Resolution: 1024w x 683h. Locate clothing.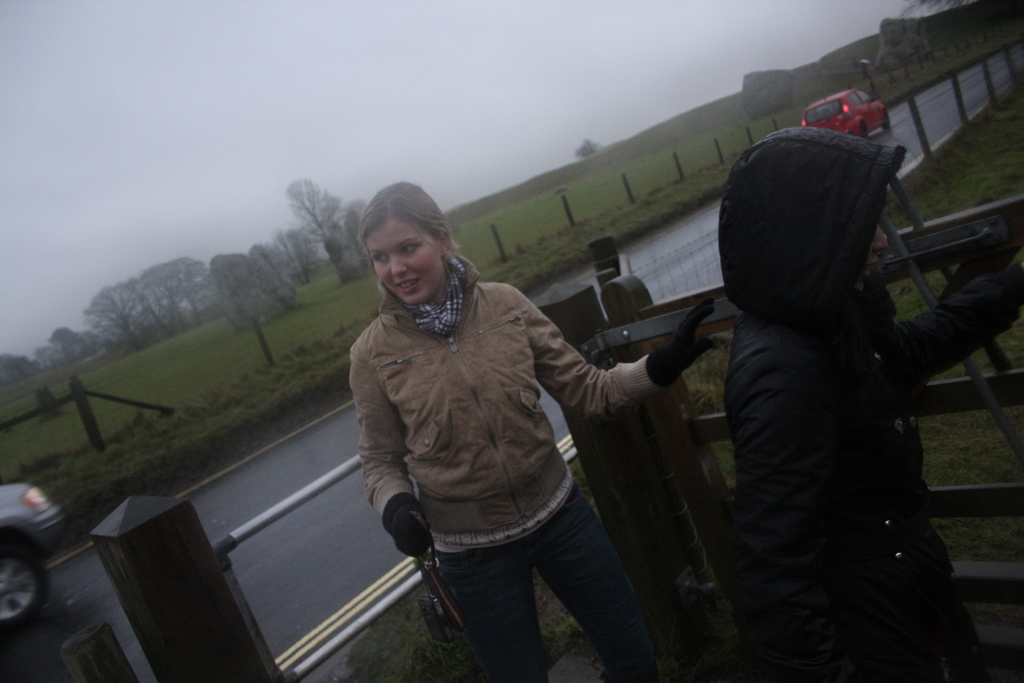
box(356, 240, 658, 550).
